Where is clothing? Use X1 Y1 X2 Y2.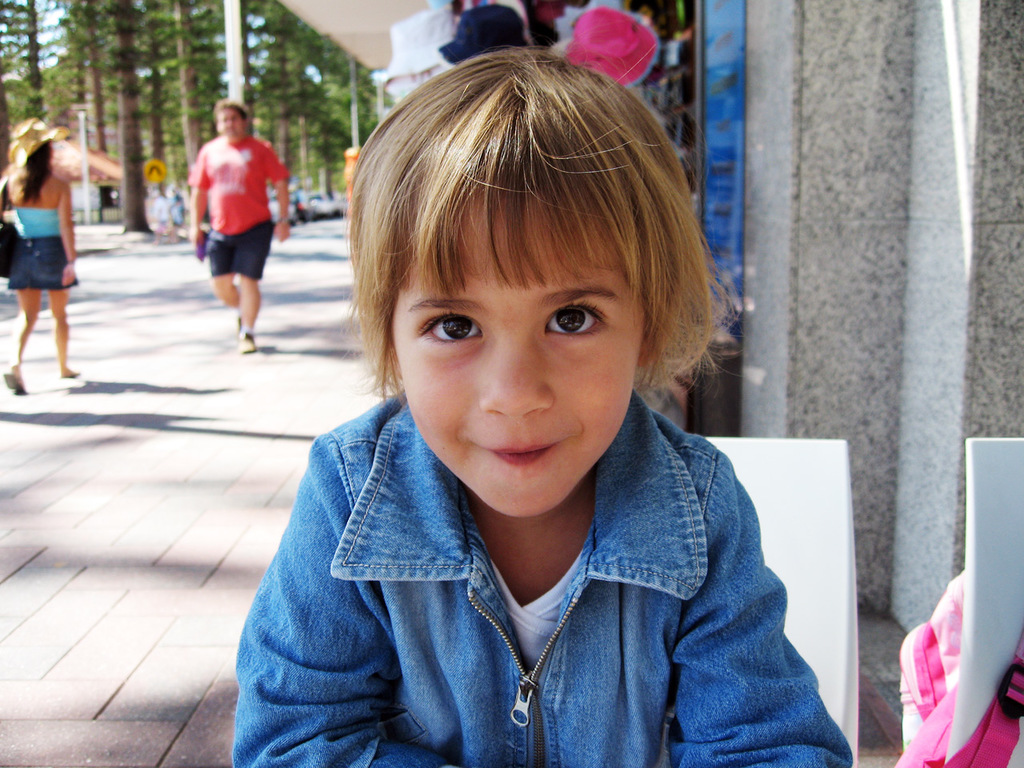
184 138 291 286.
